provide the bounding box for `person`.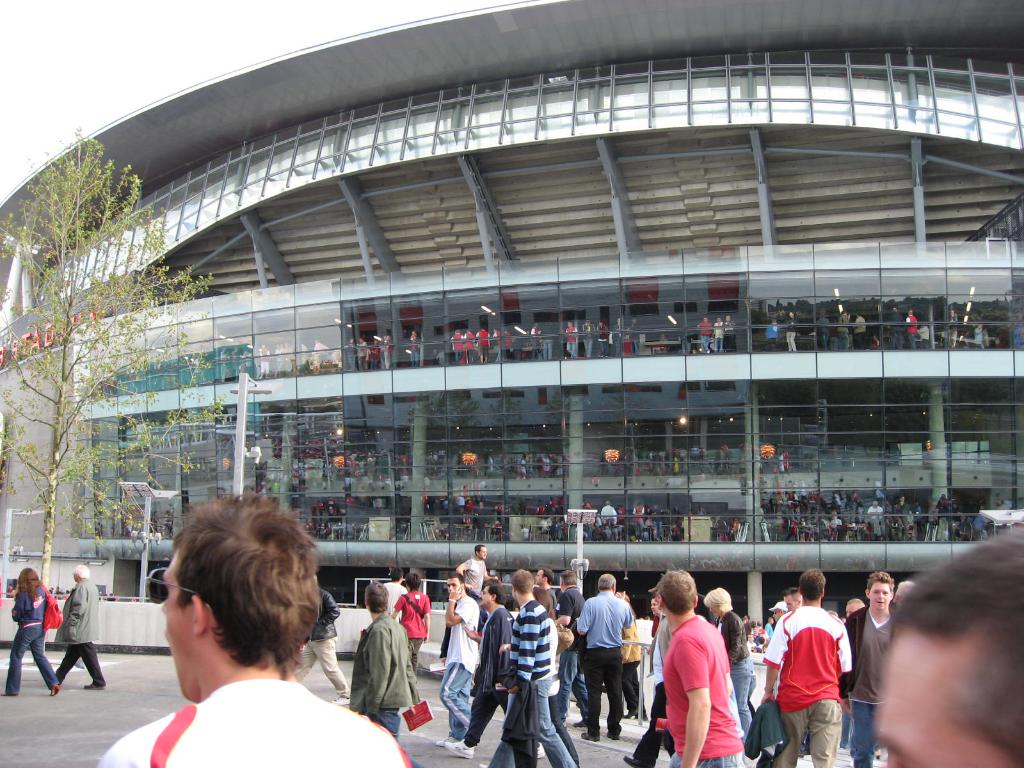
detection(764, 564, 854, 767).
